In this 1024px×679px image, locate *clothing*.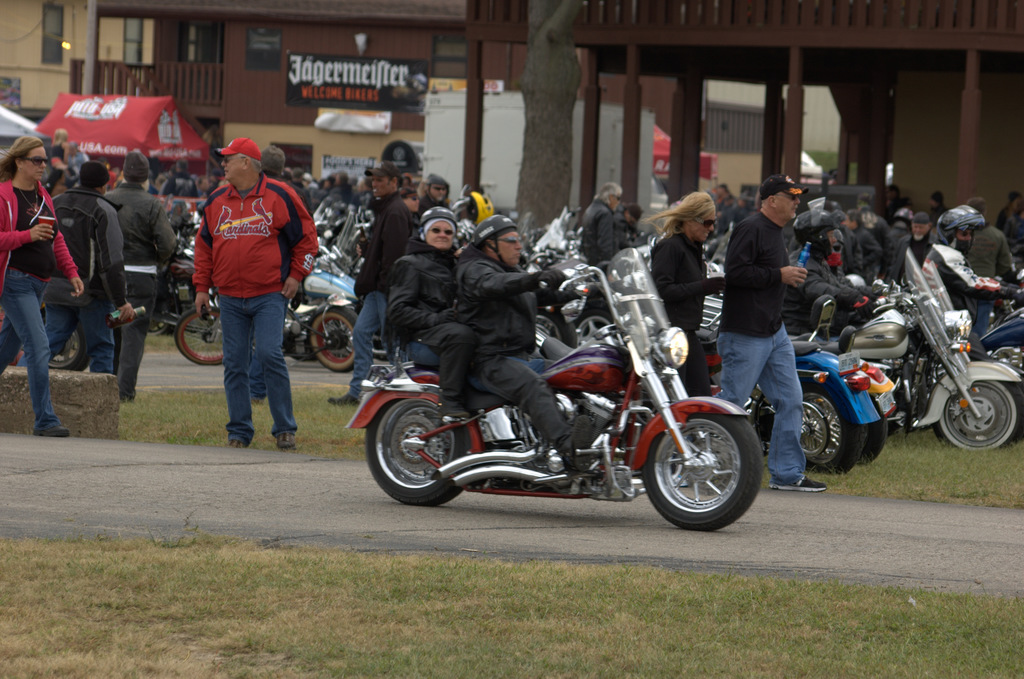
Bounding box: (343, 197, 408, 404).
